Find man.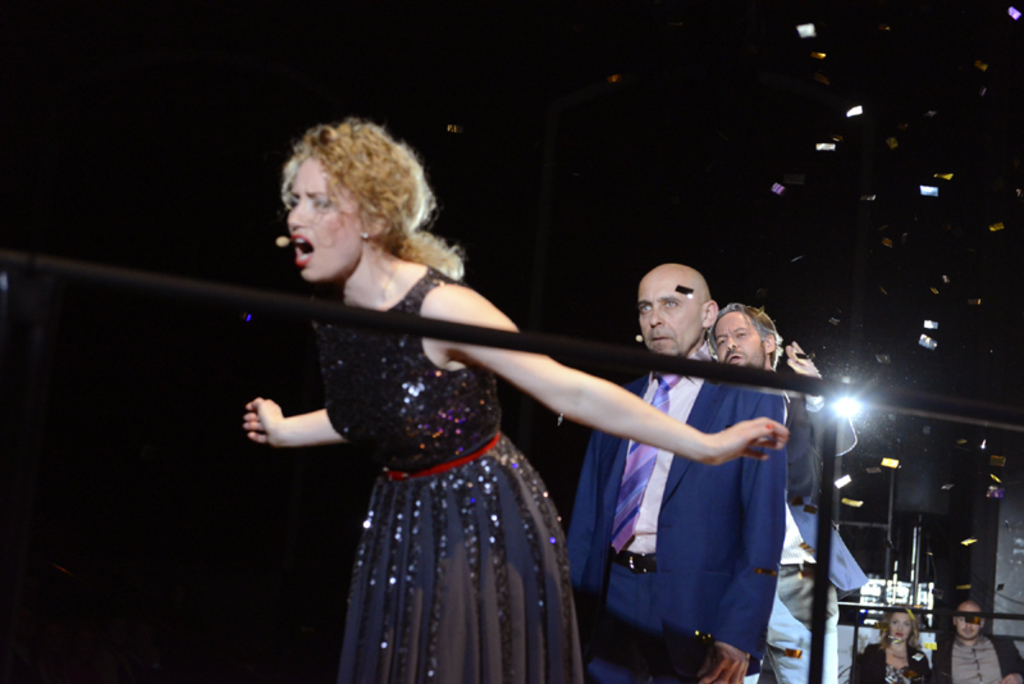
bbox=(700, 300, 869, 683).
